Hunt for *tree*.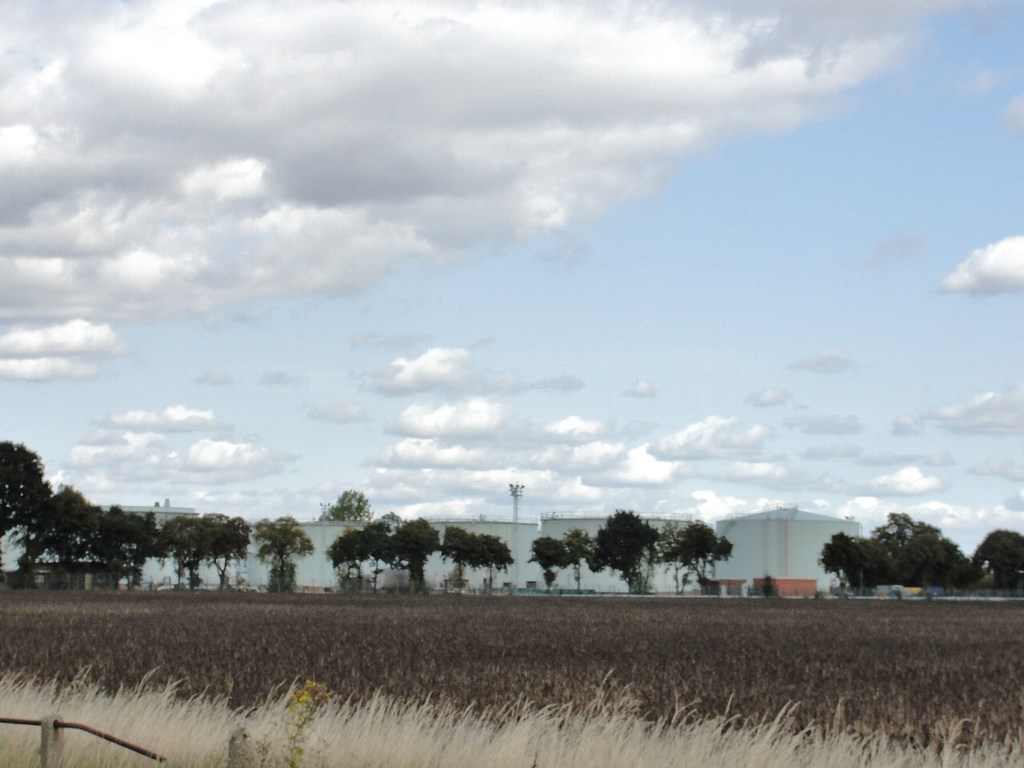
Hunted down at l=364, t=517, r=397, b=589.
